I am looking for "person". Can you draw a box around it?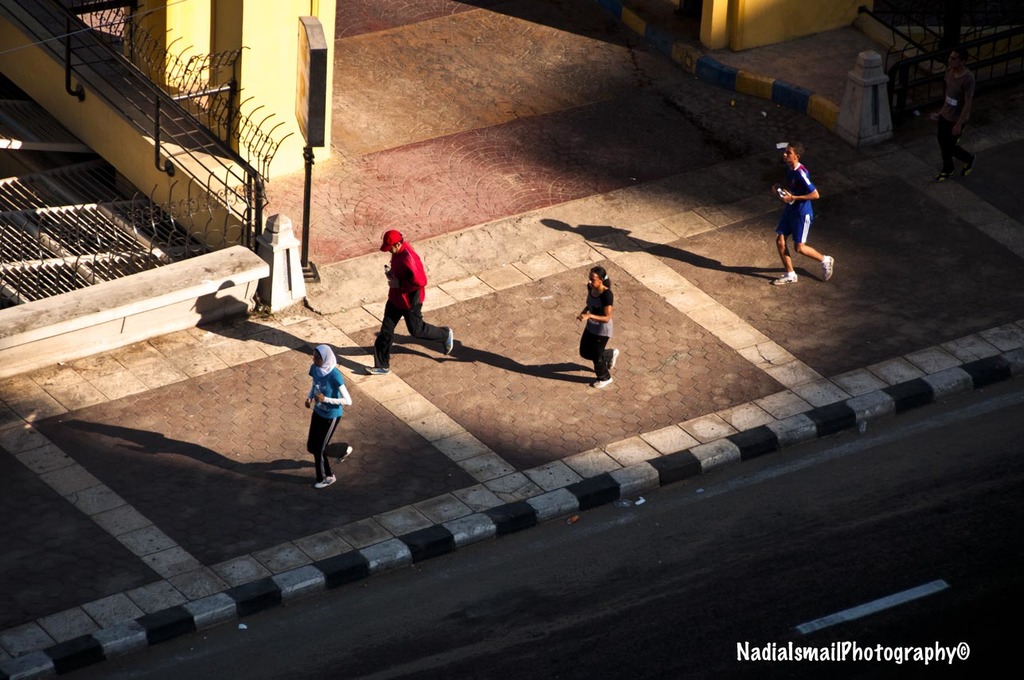
Sure, the bounding box is [773, 144, 838, 287].
